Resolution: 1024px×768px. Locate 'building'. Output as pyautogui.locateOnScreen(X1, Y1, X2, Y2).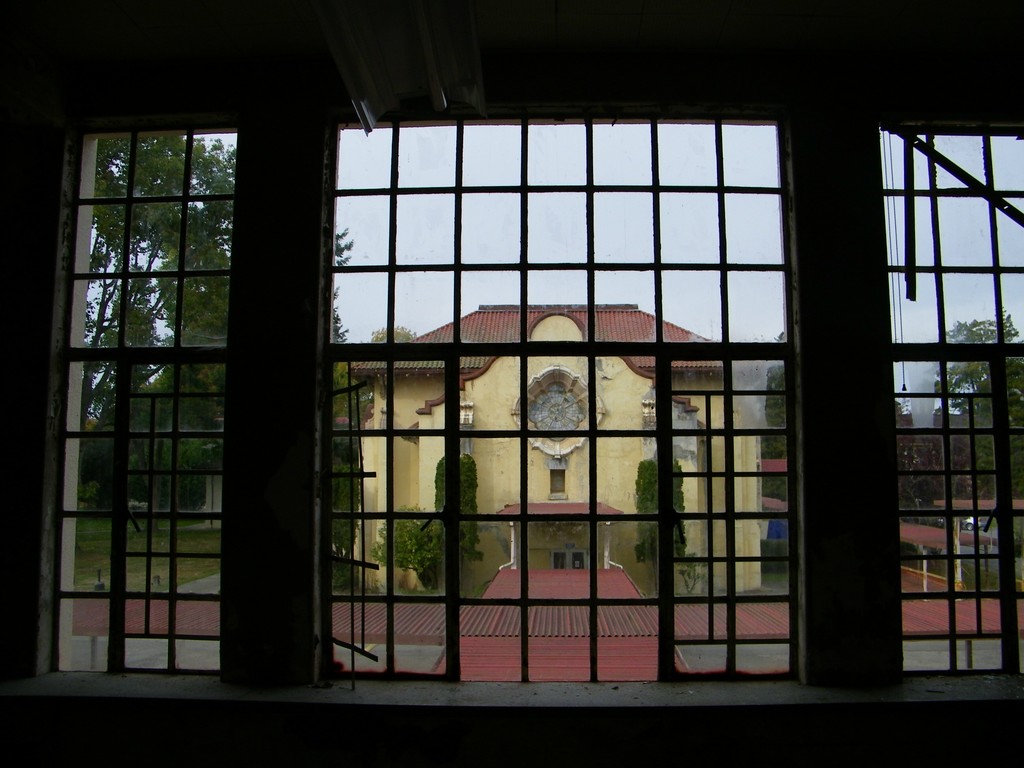
pyautogui.locateOnScreen(0, 0, 1023, 767).
